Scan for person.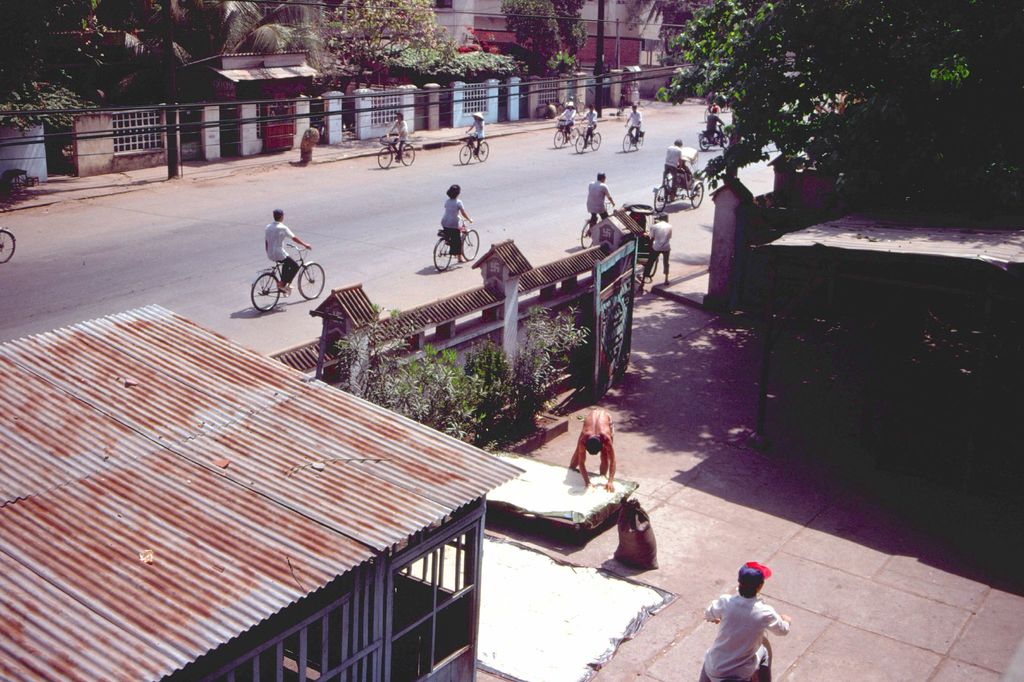
Scan result: <box>658,142,683,192</box>.
